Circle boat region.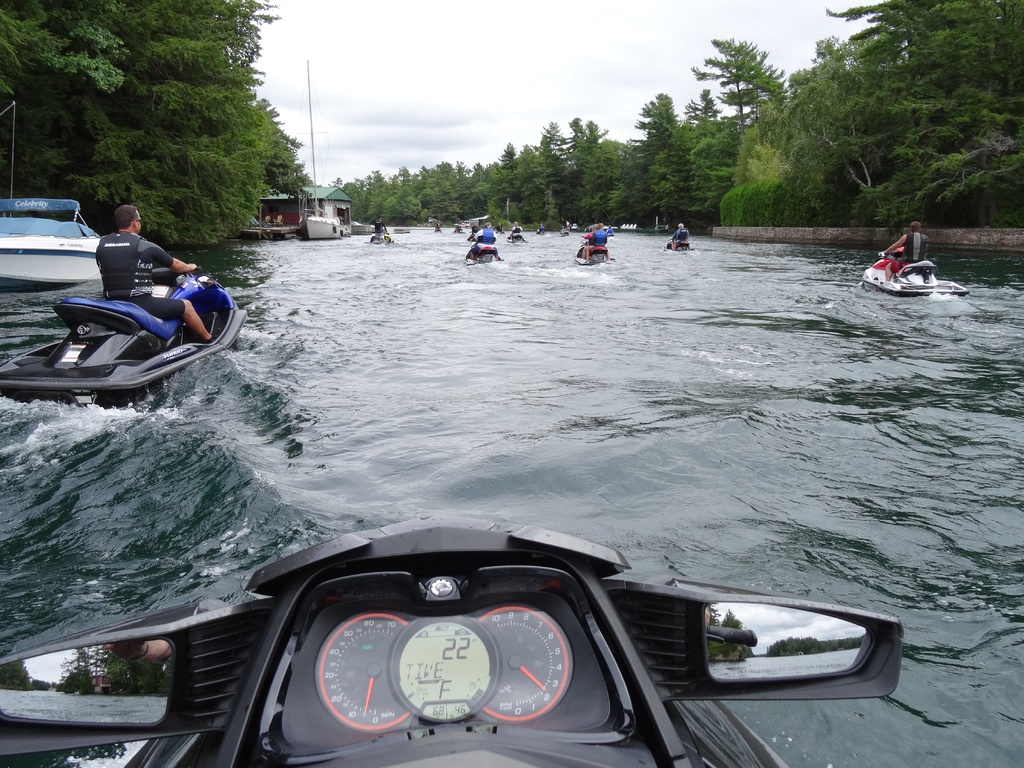
Region: [461,234,500,267].
